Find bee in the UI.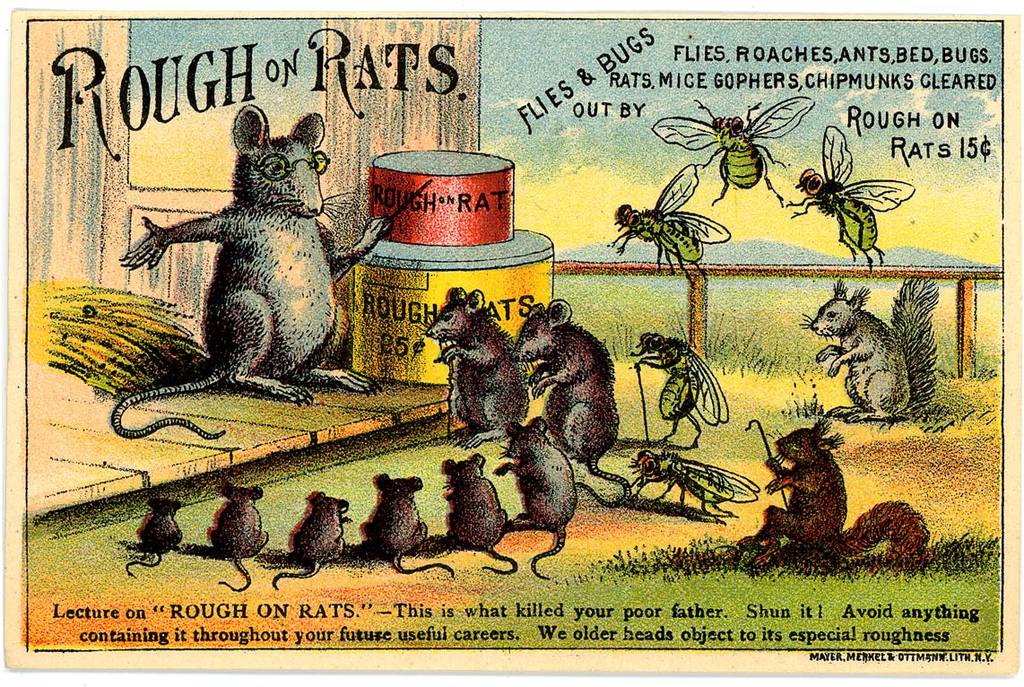
UI element at bbox=(611, 160, 725, 284).
